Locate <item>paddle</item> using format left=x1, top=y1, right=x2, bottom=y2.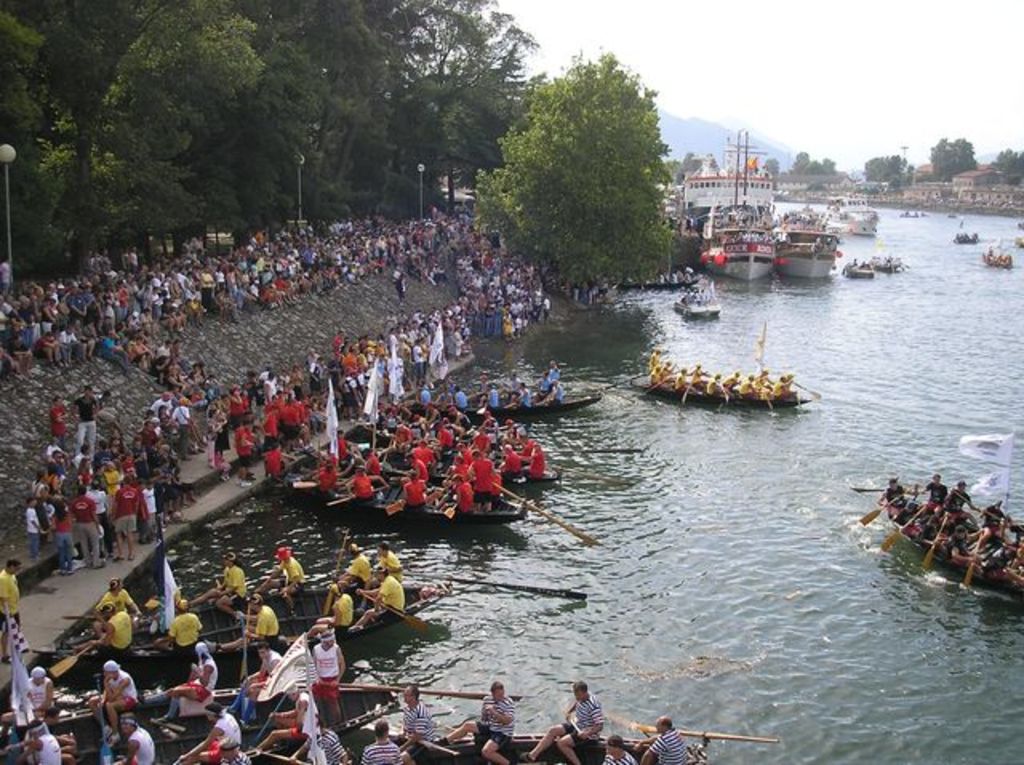
left=963, top=536, right=982, bottom=587.
